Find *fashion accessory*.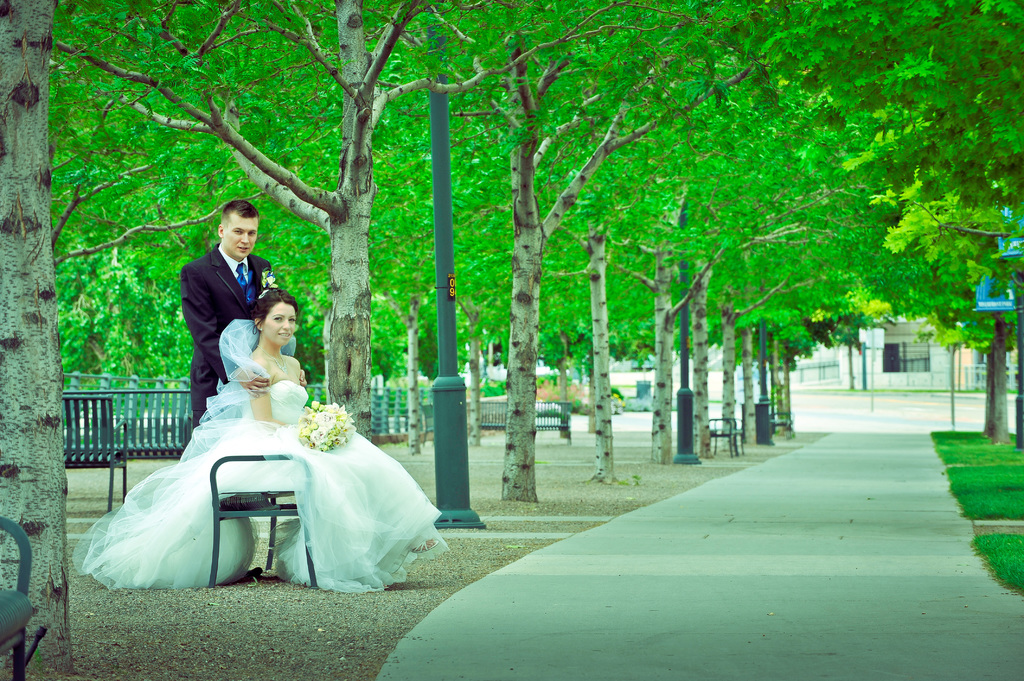
255/324/265/334.
